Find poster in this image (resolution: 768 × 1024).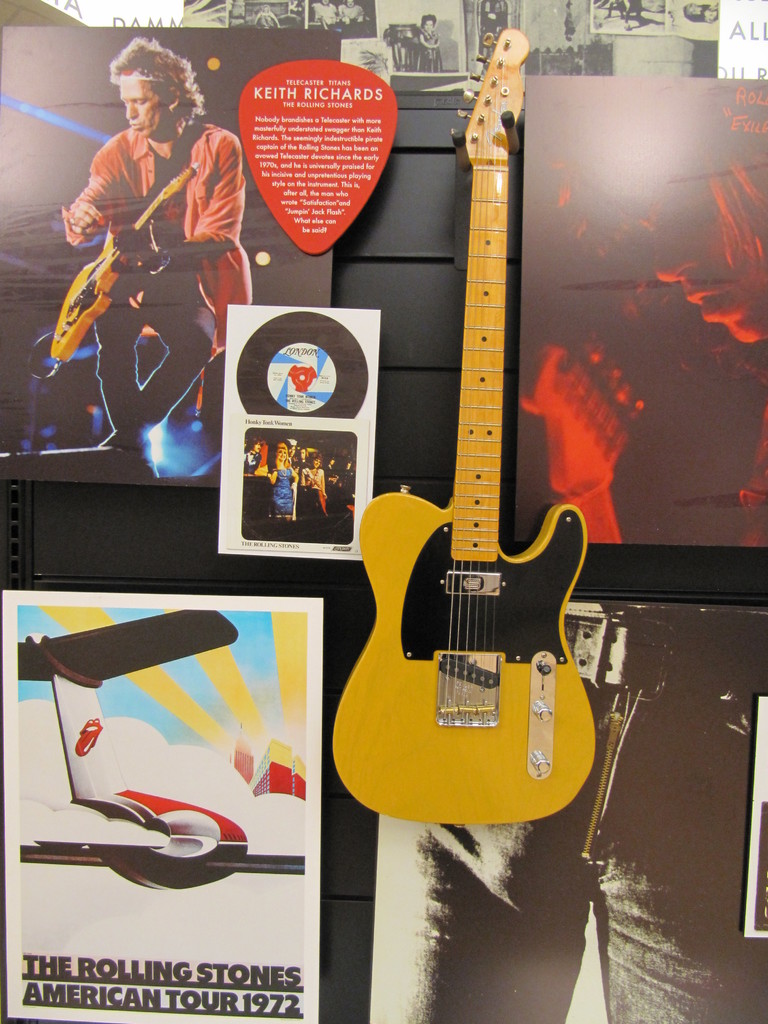
crop(366, 600, 767, 1023).
